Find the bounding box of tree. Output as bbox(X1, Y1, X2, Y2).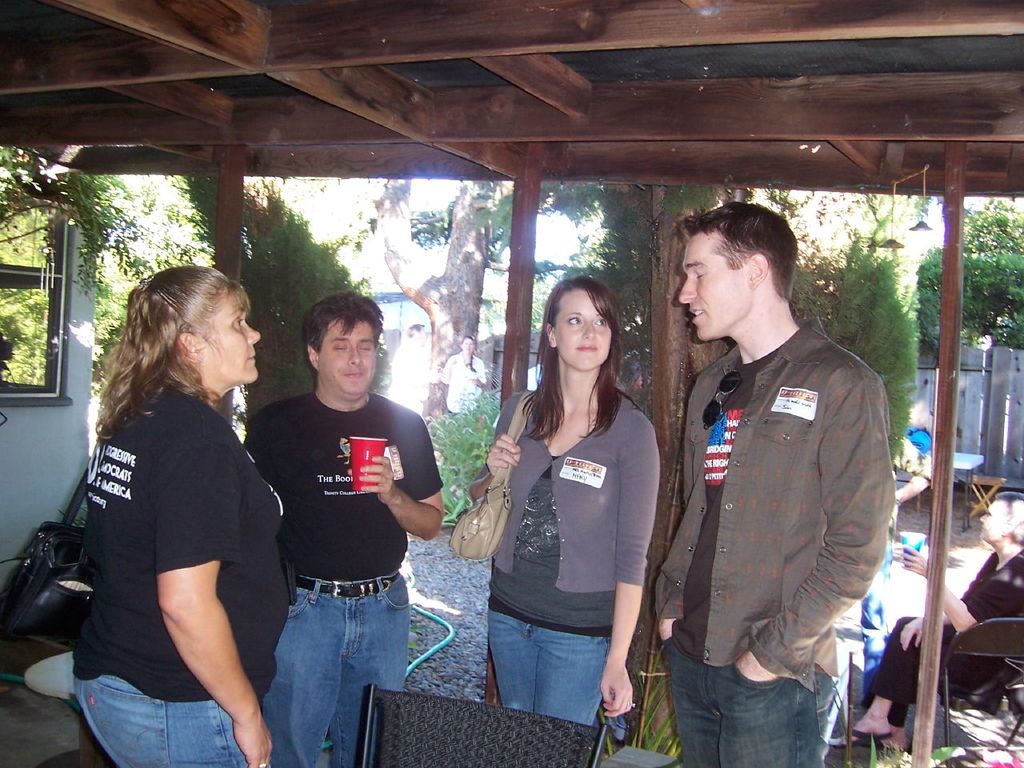
bbox(778, 213, 918, 473).
